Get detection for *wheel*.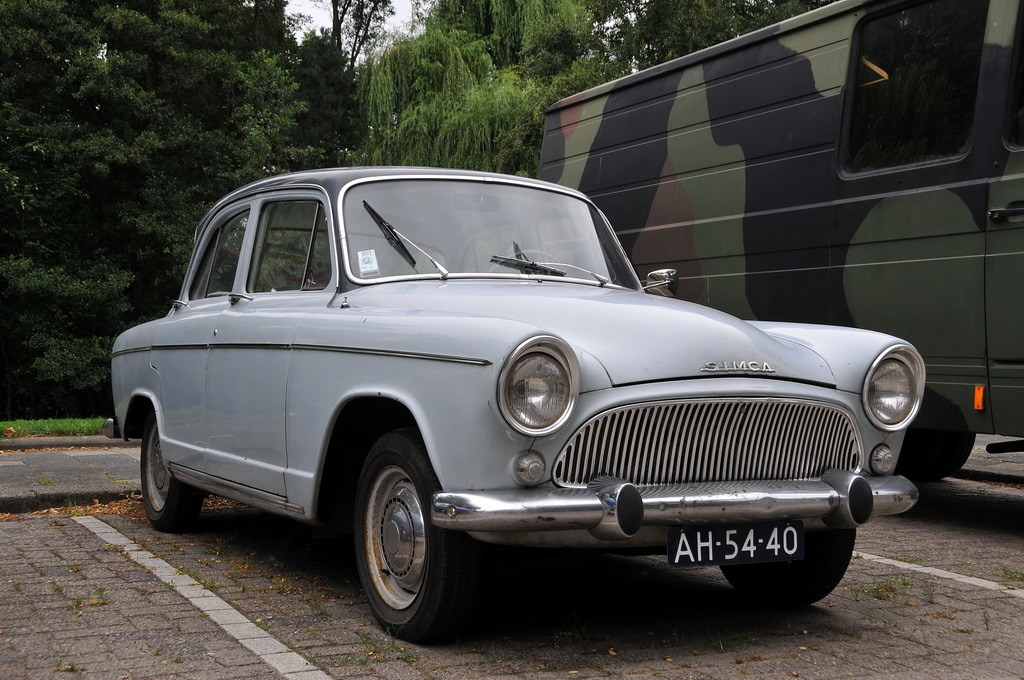
Detection: (x1=351, y1=449, x2=447, y2=629).
